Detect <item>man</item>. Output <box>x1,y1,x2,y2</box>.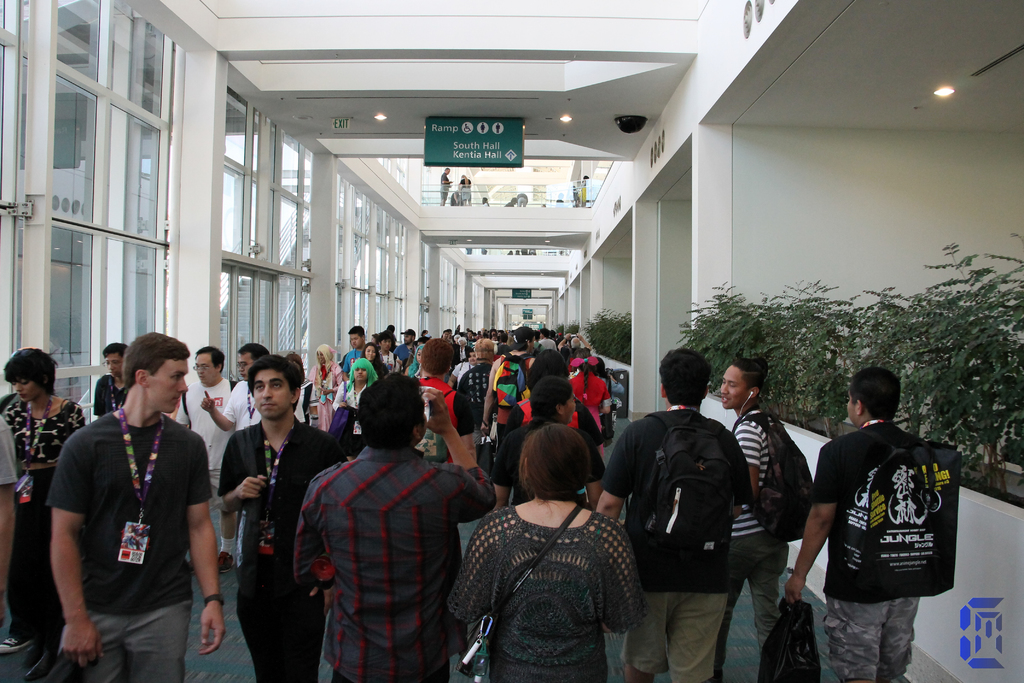
<box>440,327,451,342</box>.
